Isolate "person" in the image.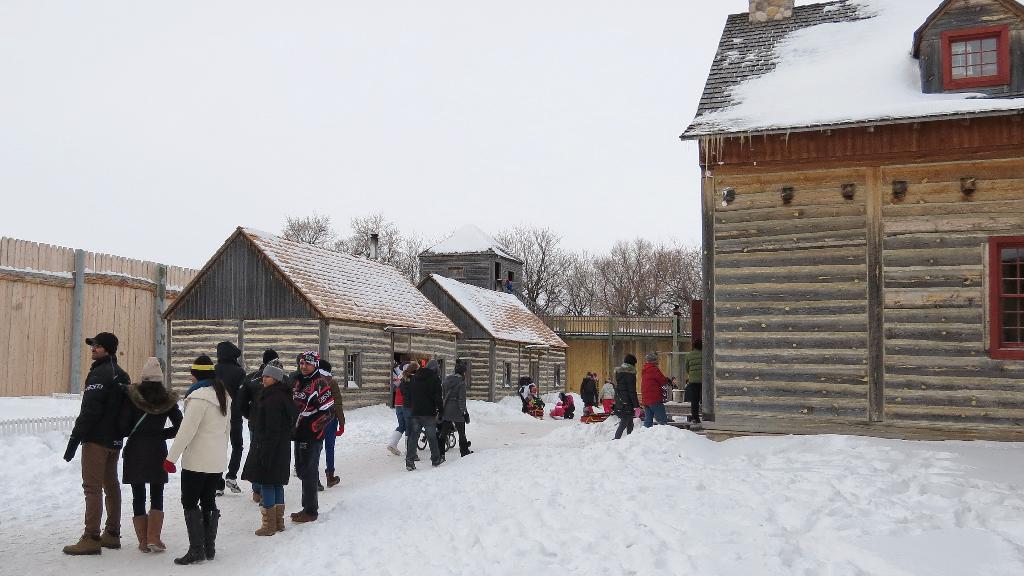
Isolated region: {"x1": 594, "y1": 376, "x2": 614, "y2": 413}.
